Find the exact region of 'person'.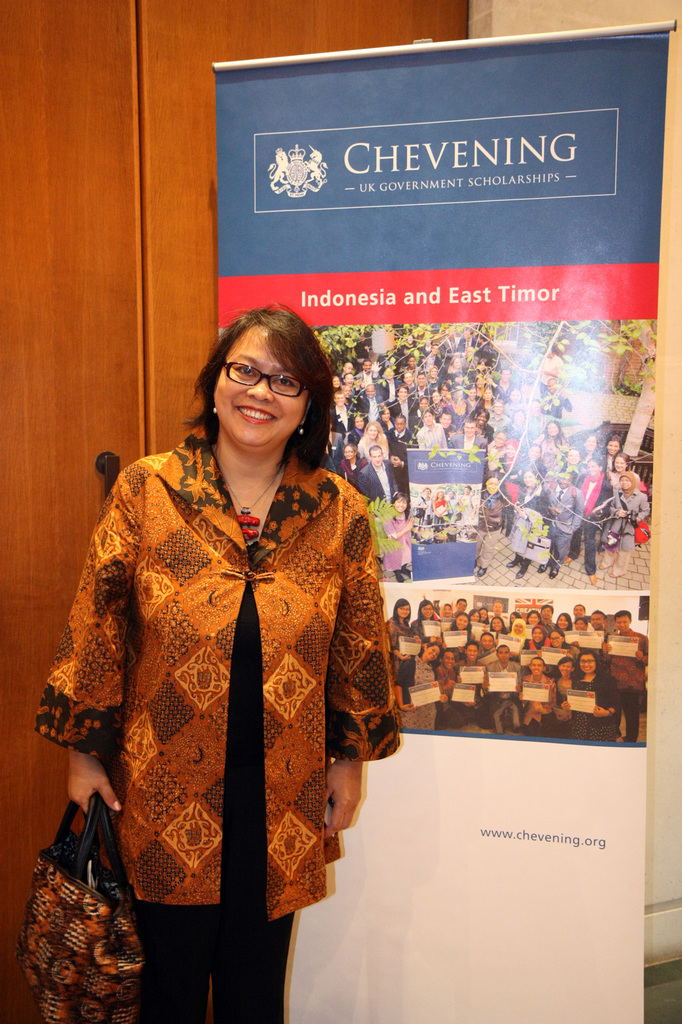
Exact region: select_region(432, 389, 448, 415).
